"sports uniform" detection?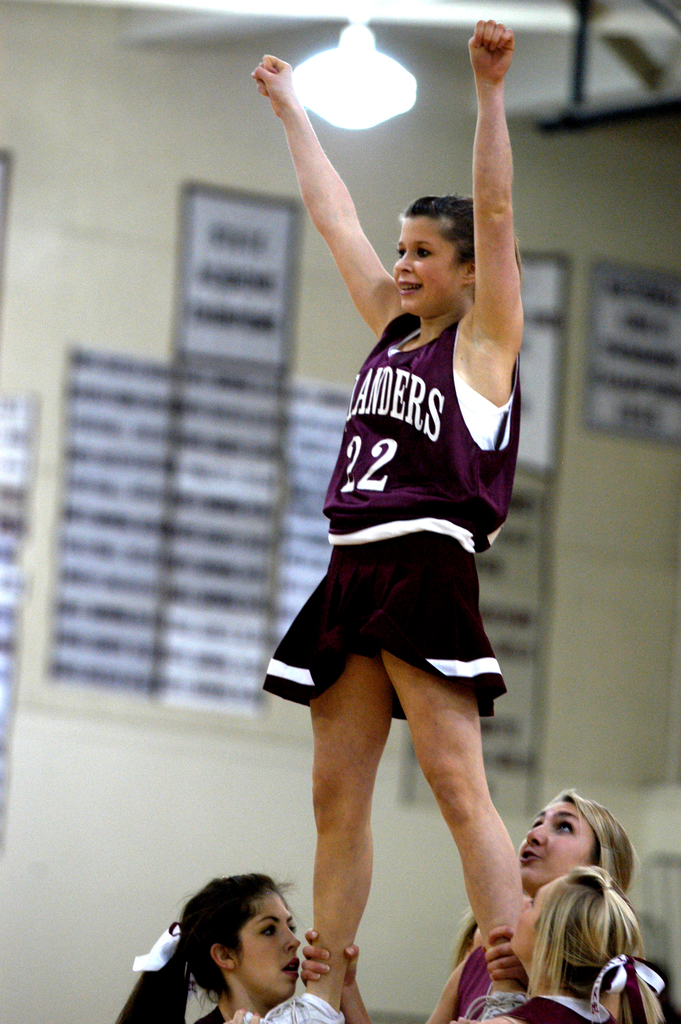
<region>242, 311, 526, 1023</region>
